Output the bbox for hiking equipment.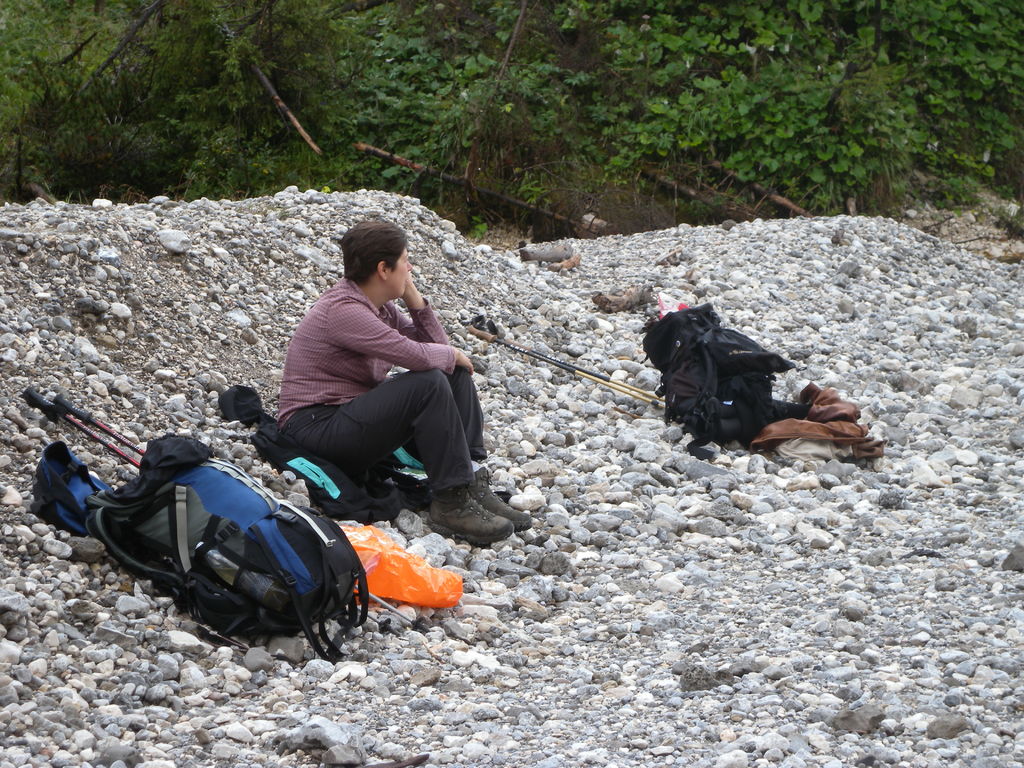
x1=18 y1=385 x2=138 y2=461.
